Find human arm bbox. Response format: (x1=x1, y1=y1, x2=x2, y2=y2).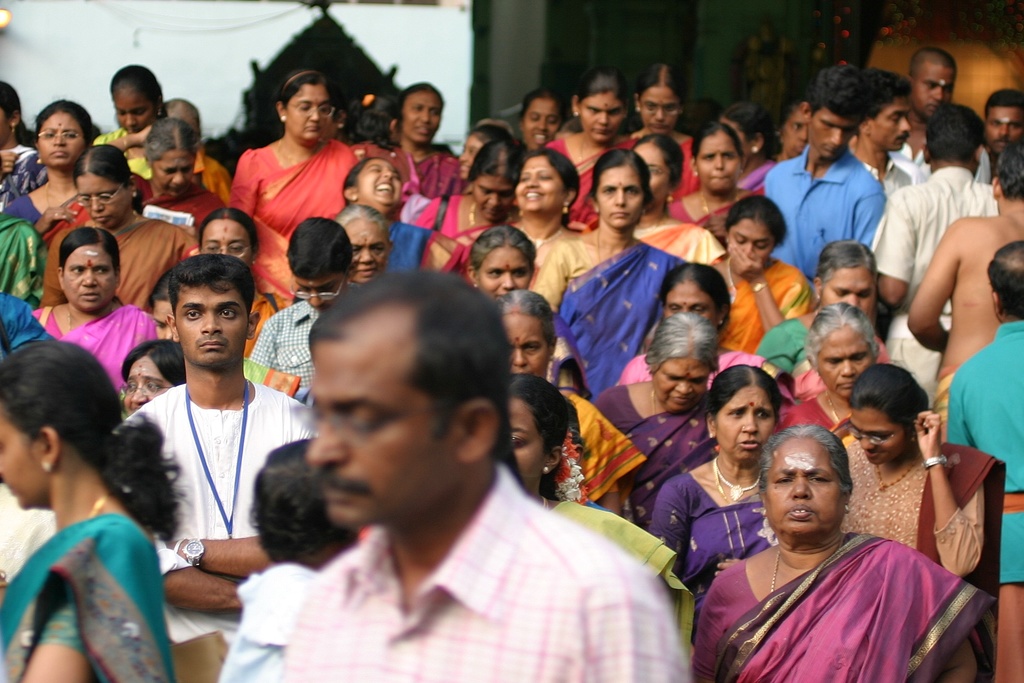
(x1=913, y1=578, x2=995, y2=682).
